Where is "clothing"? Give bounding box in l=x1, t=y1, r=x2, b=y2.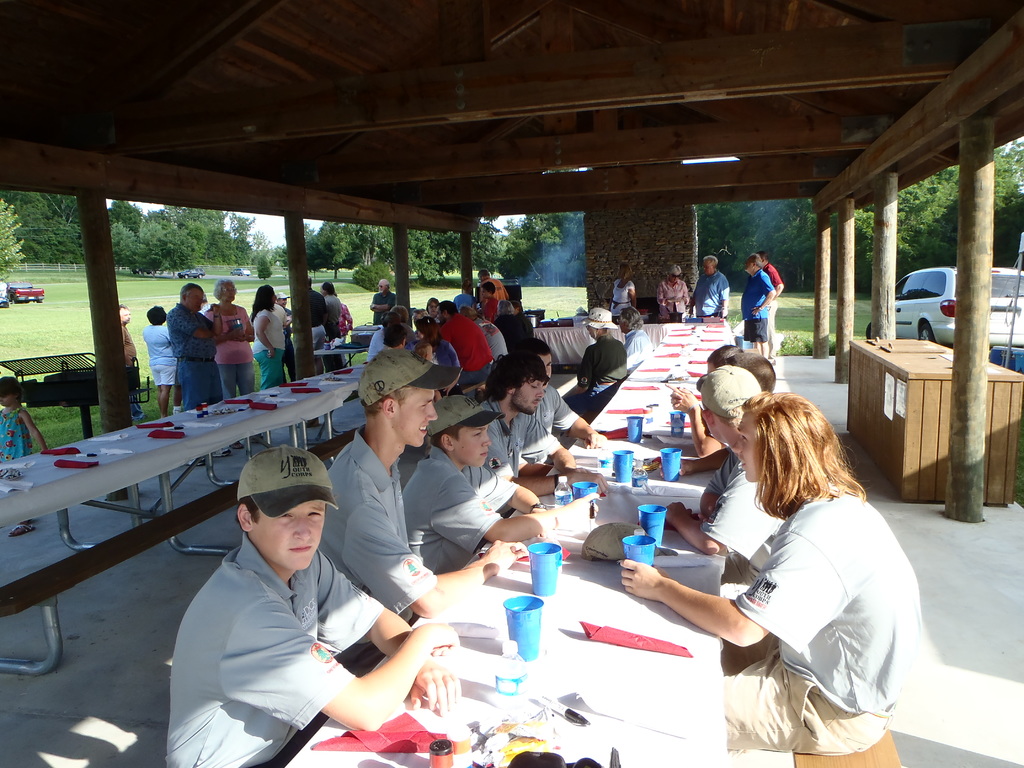
l=0, t=412, r=38, b=465.
